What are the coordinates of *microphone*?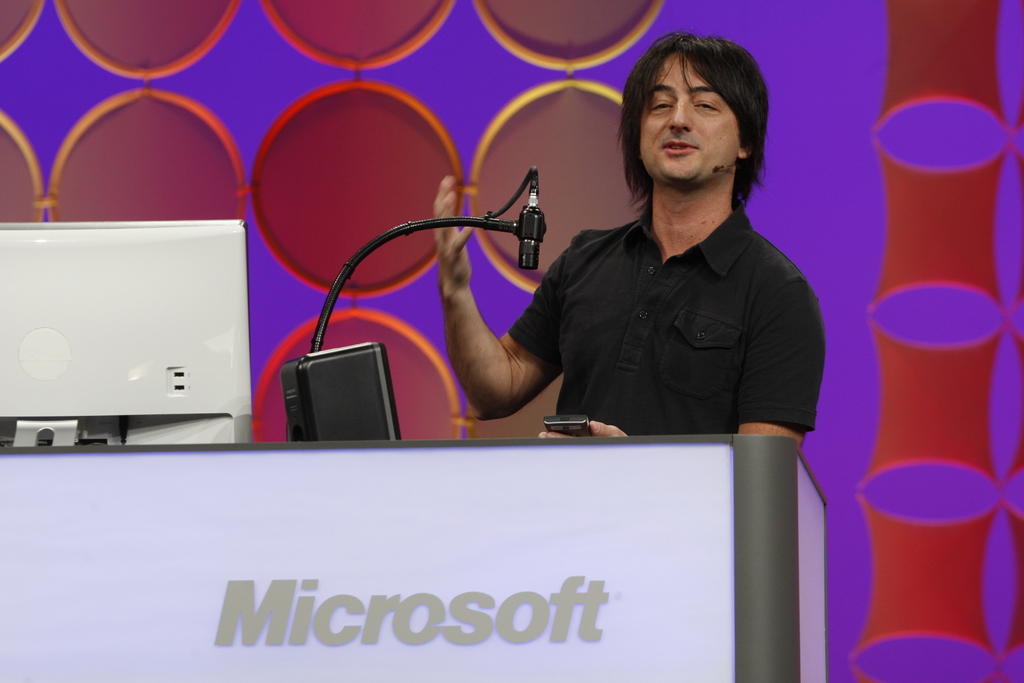
{"x1": 520, "y1": 191, "x2": 548, "y2": 270}.
